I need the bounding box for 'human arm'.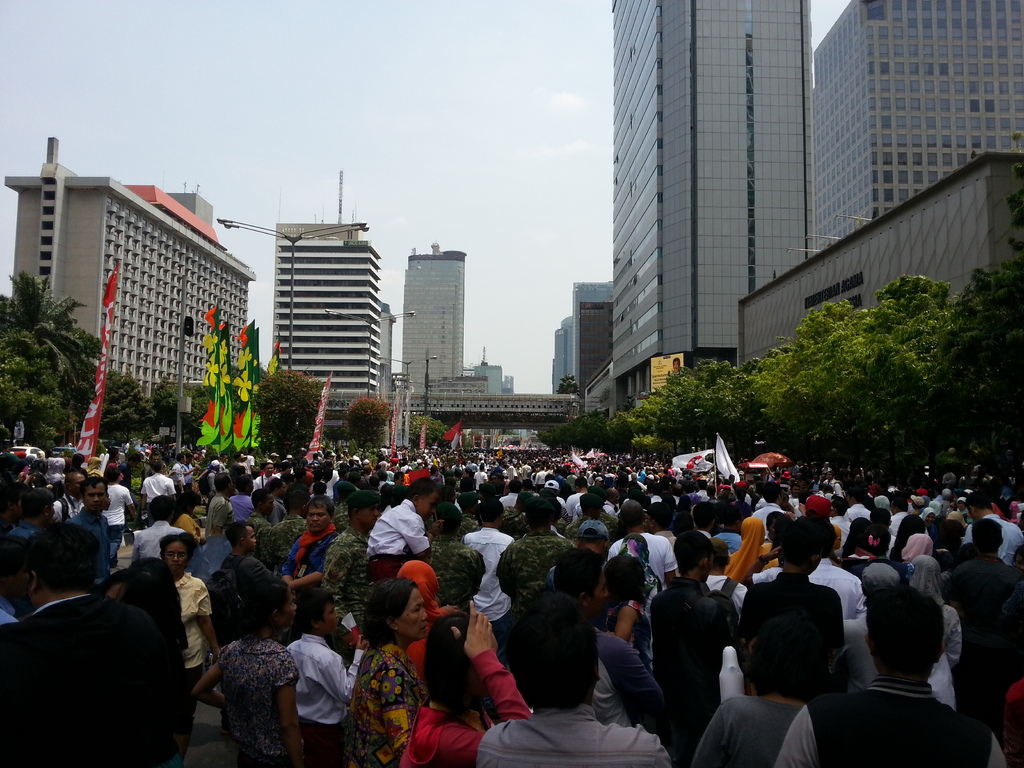
Here it is: bbox=[377, 655, 418, 752].
